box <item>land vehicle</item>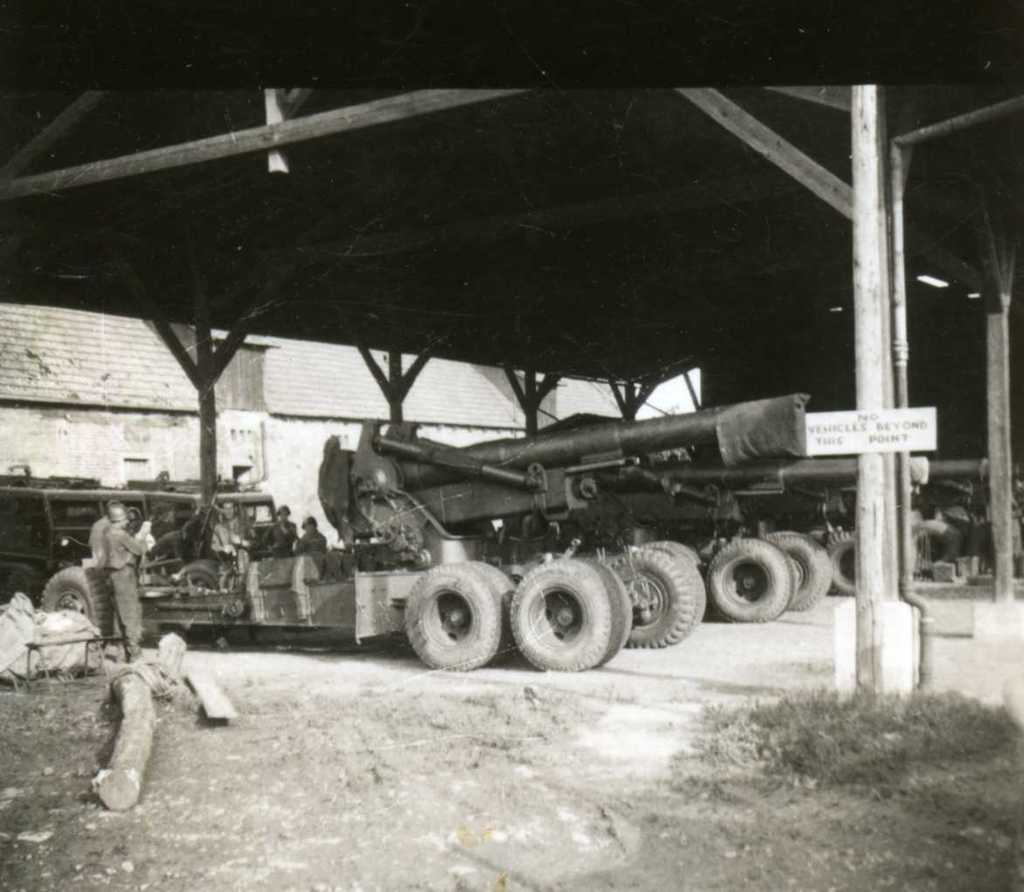
box(155, 486, 286, 558)
